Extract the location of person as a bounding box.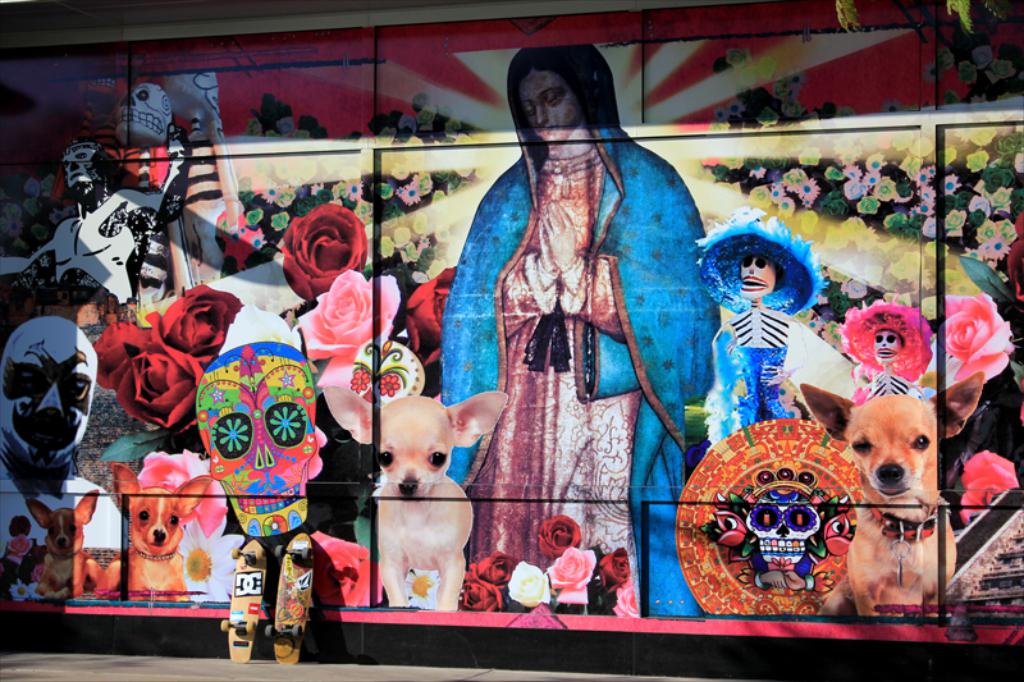
select_region(0, 319, 123, 545).
